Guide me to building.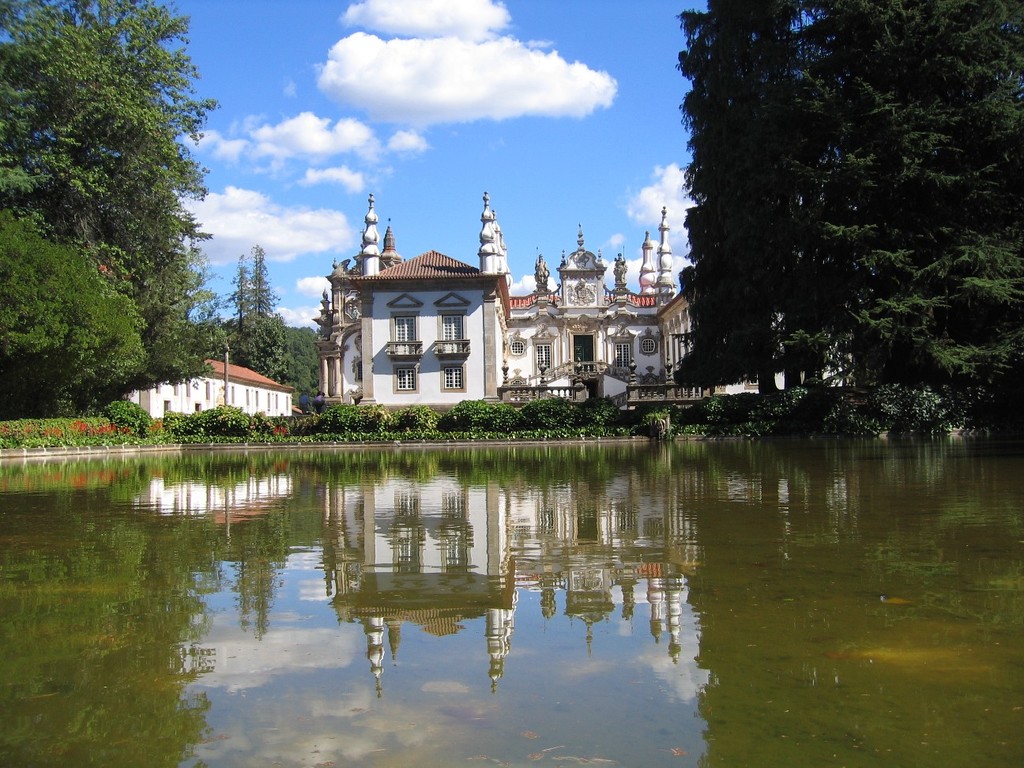
Guidance: left=119, top=355, right=296, bottom=435.
